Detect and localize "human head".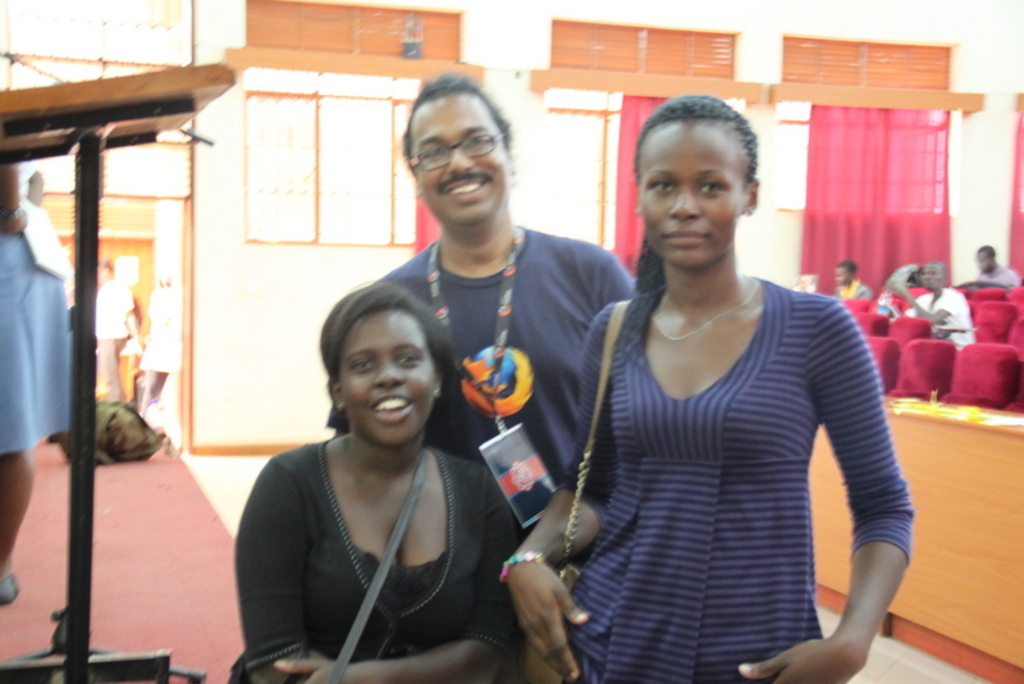
Localized at <box>975,245,995,273</box>.
